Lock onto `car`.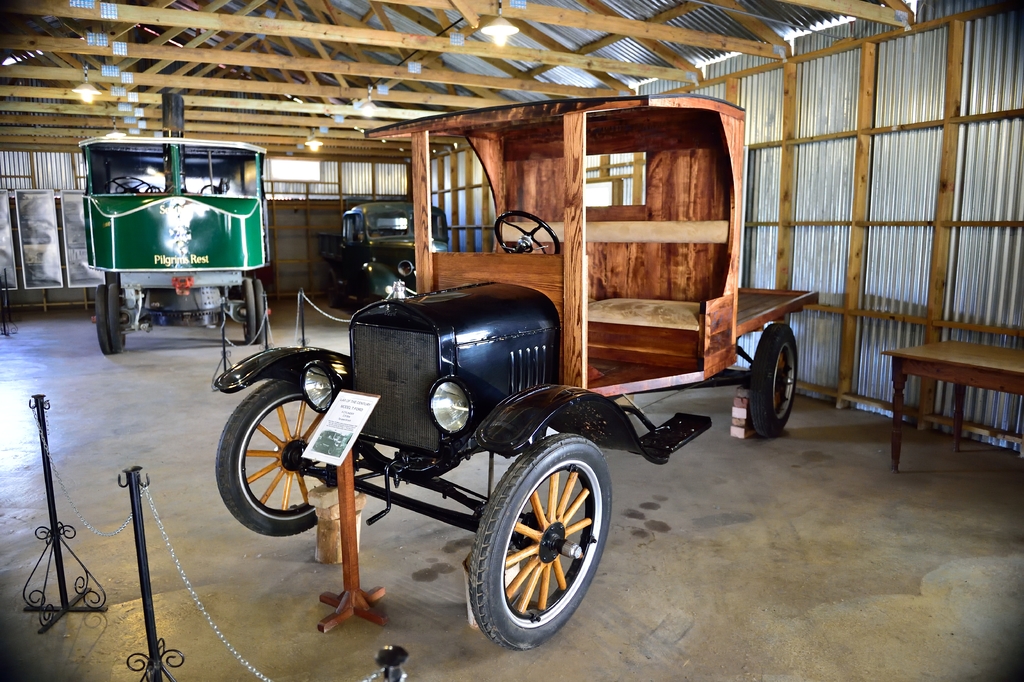
Locked: rect(200, 154, 762, 667).
